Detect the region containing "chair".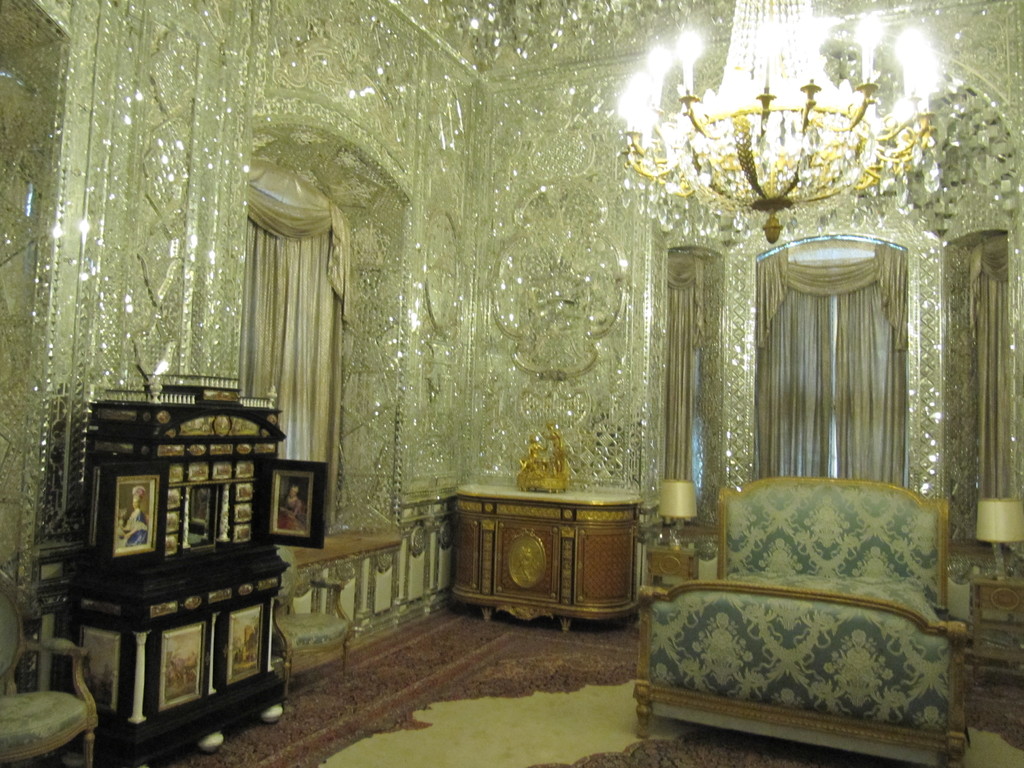
271/548/356/692.
